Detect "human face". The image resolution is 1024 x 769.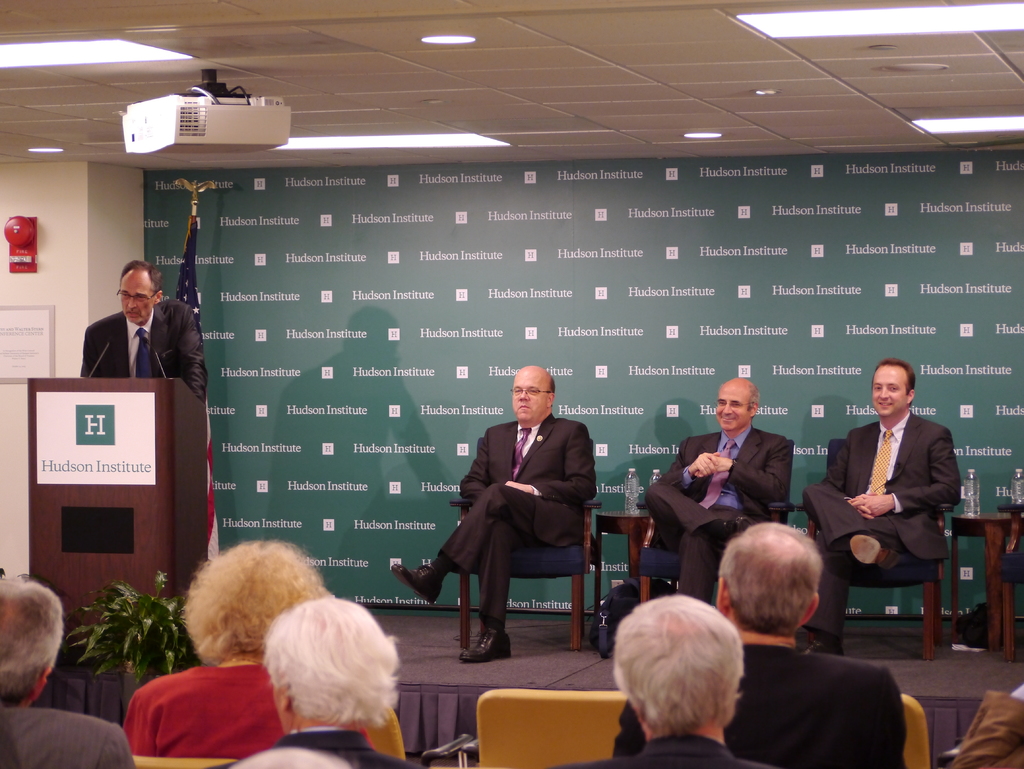
region(872, 364, 905, 416).
